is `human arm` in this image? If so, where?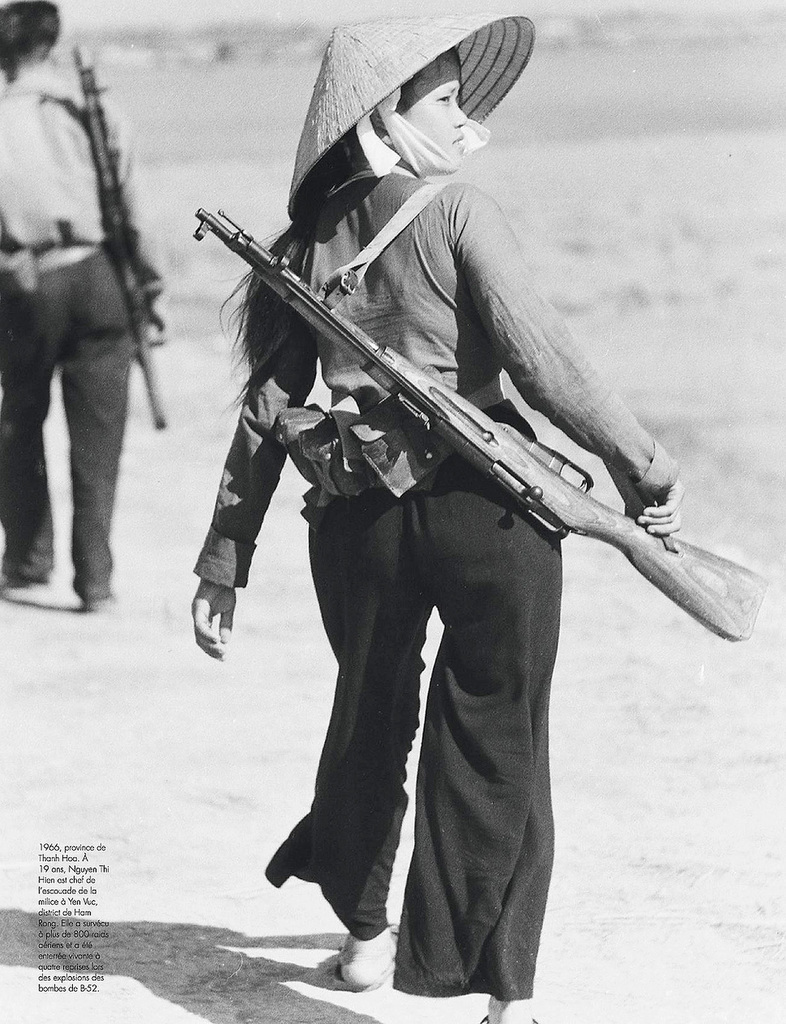
Yes, at left=108, top=113, right=186, bottom=331.
